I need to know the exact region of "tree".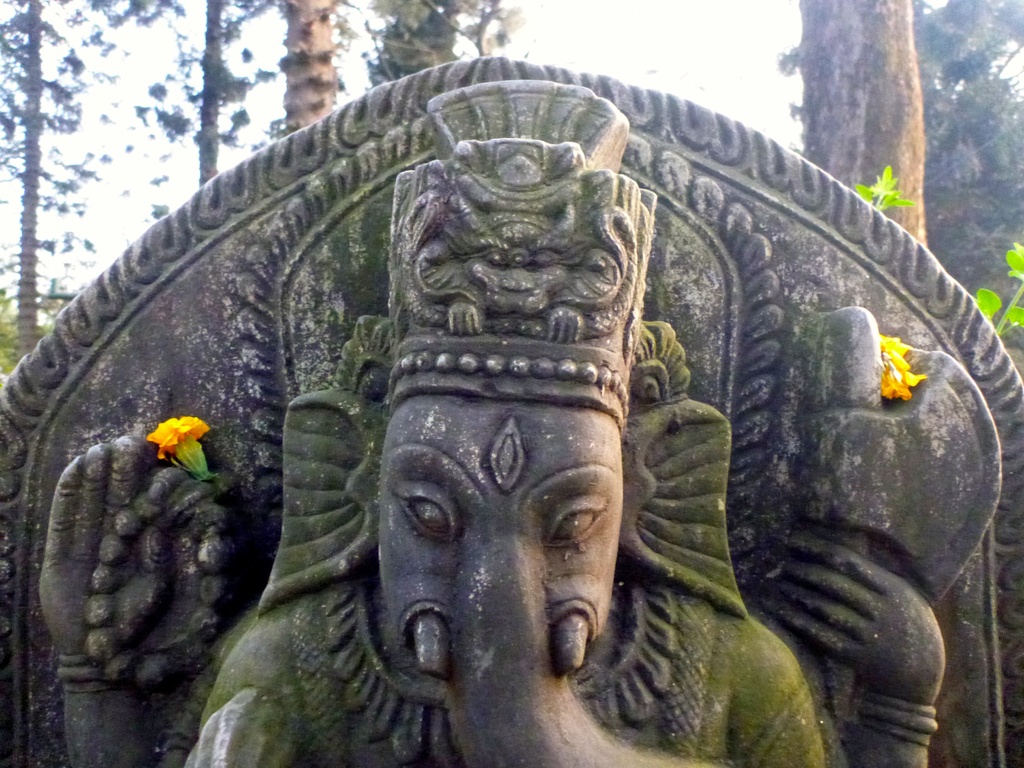
Region: l=359, t=0, r=530, b=90.
